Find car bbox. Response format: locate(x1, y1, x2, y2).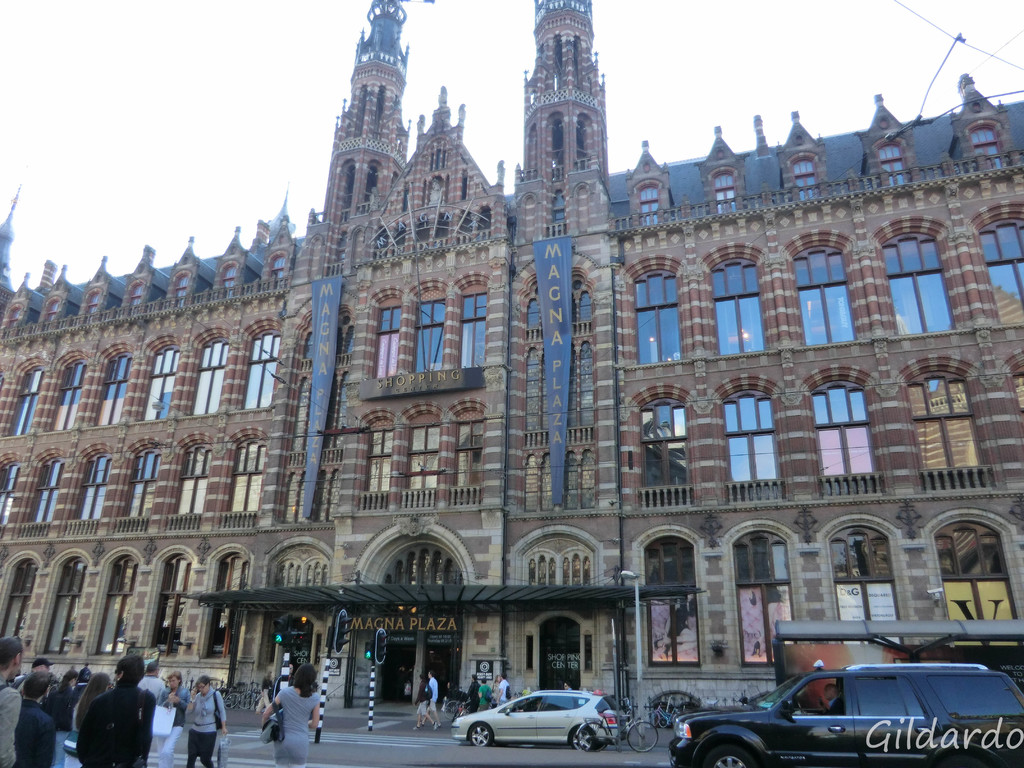
locate(668, 664, 1023, 767).
